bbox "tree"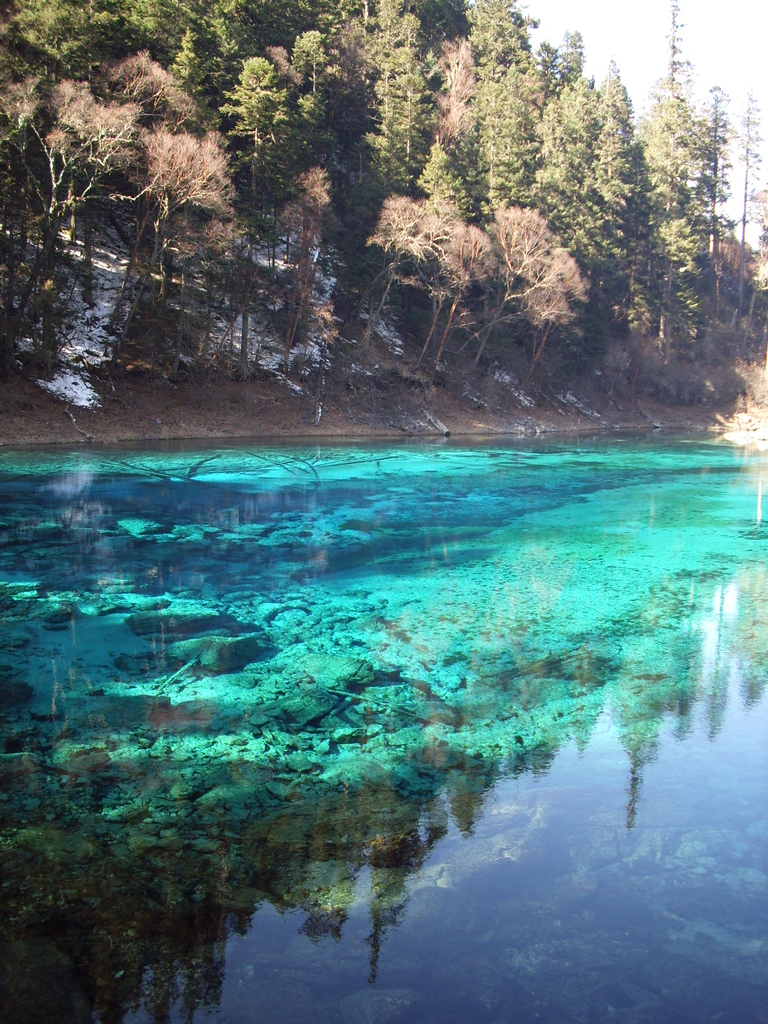
left=461, top=75, right=533, bottom=230
